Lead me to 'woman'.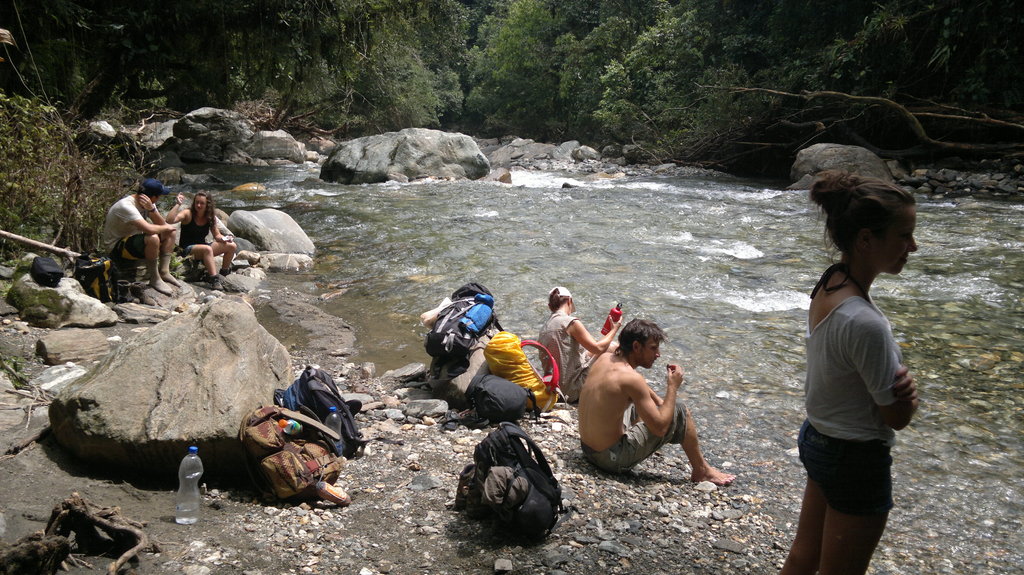
Lead to bbox(164, 190, 239, 294).
